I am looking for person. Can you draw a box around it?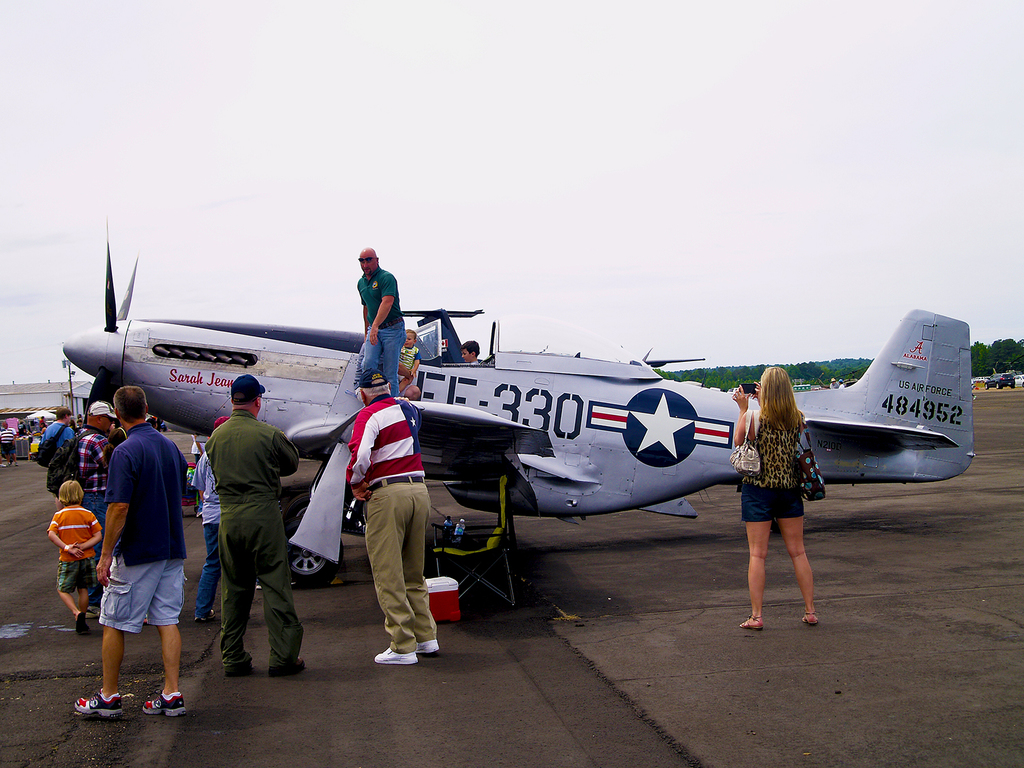
Sure, the bounding box is left=43, top=407, right=76, bottom=448.
